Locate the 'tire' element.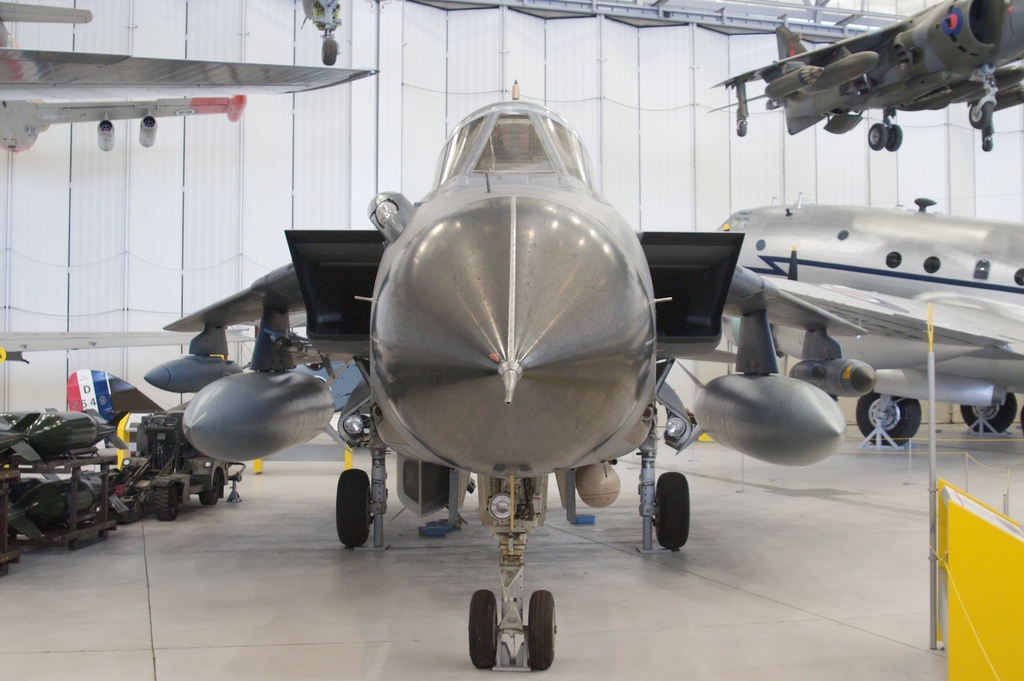
Element bbox: pyautogui.locateOnScreen(467, 587, 497, 670).
